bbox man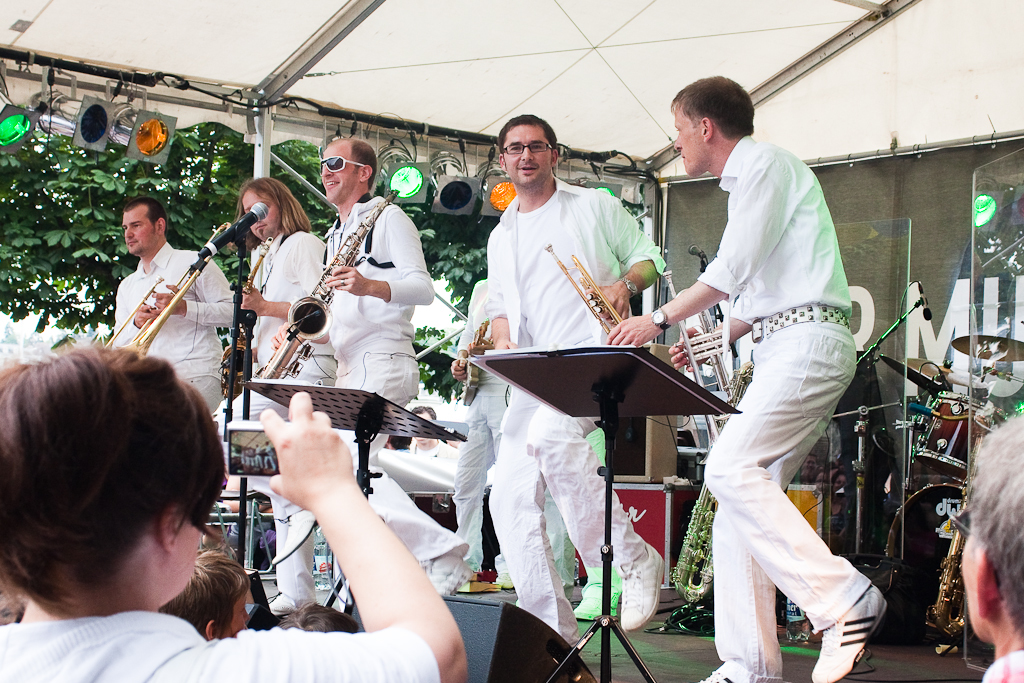
bbox=(660, 68, 890, 672)
